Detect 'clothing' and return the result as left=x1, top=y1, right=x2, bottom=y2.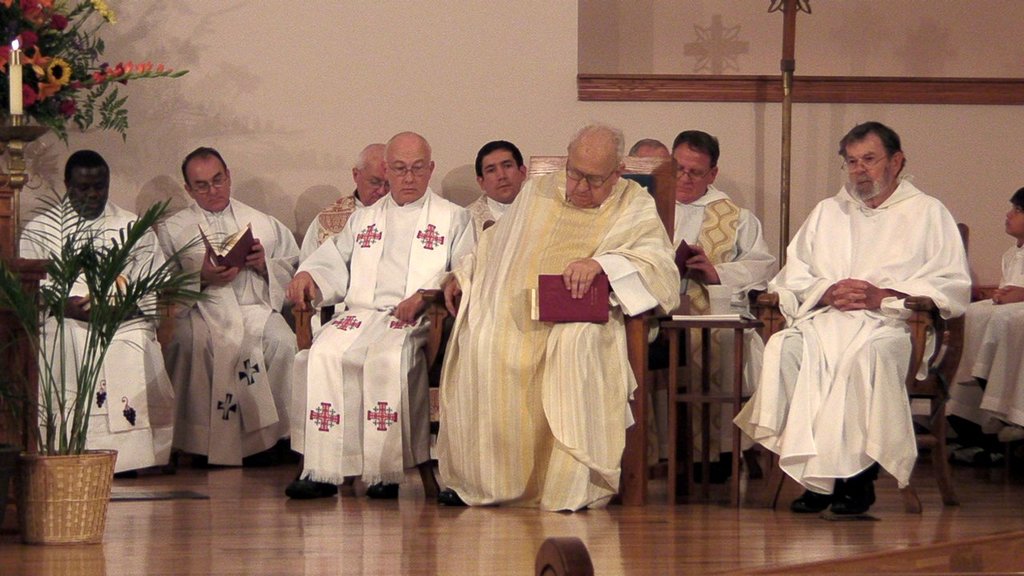
left=954, top=242, right=1023, bottom=439.
